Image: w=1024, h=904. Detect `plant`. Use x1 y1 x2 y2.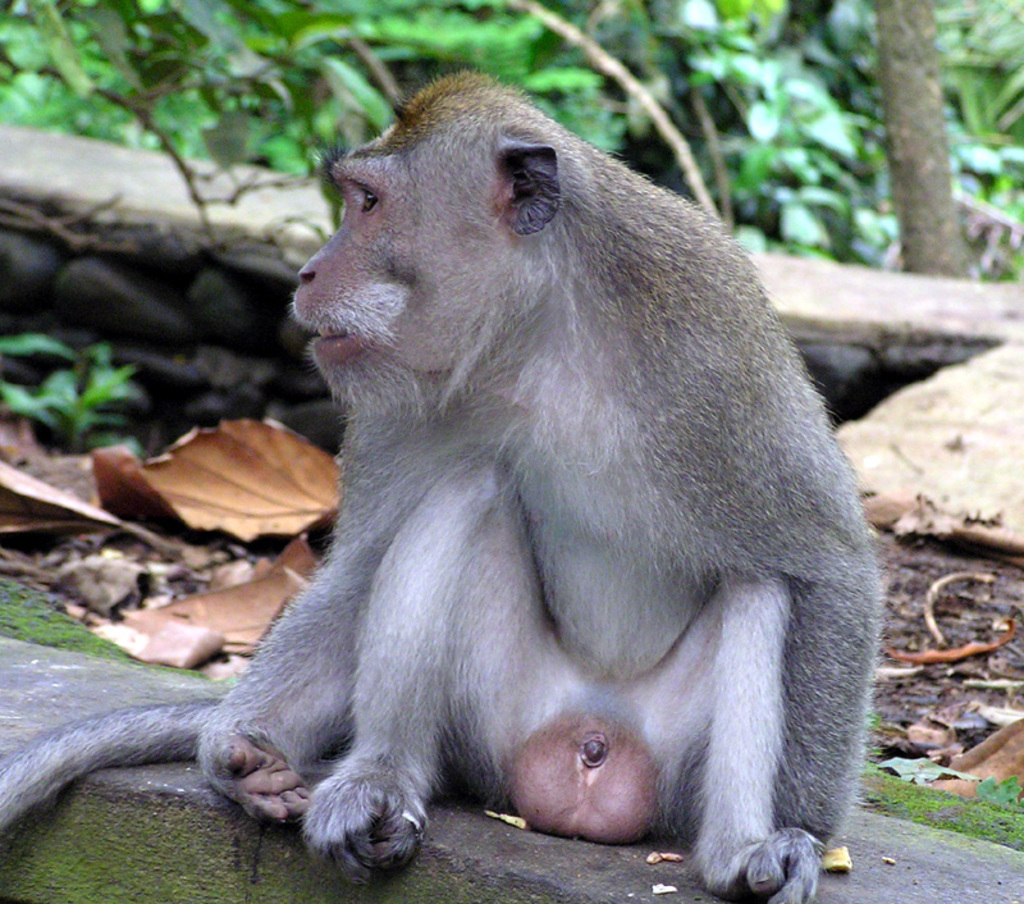
0 315 137 465.
